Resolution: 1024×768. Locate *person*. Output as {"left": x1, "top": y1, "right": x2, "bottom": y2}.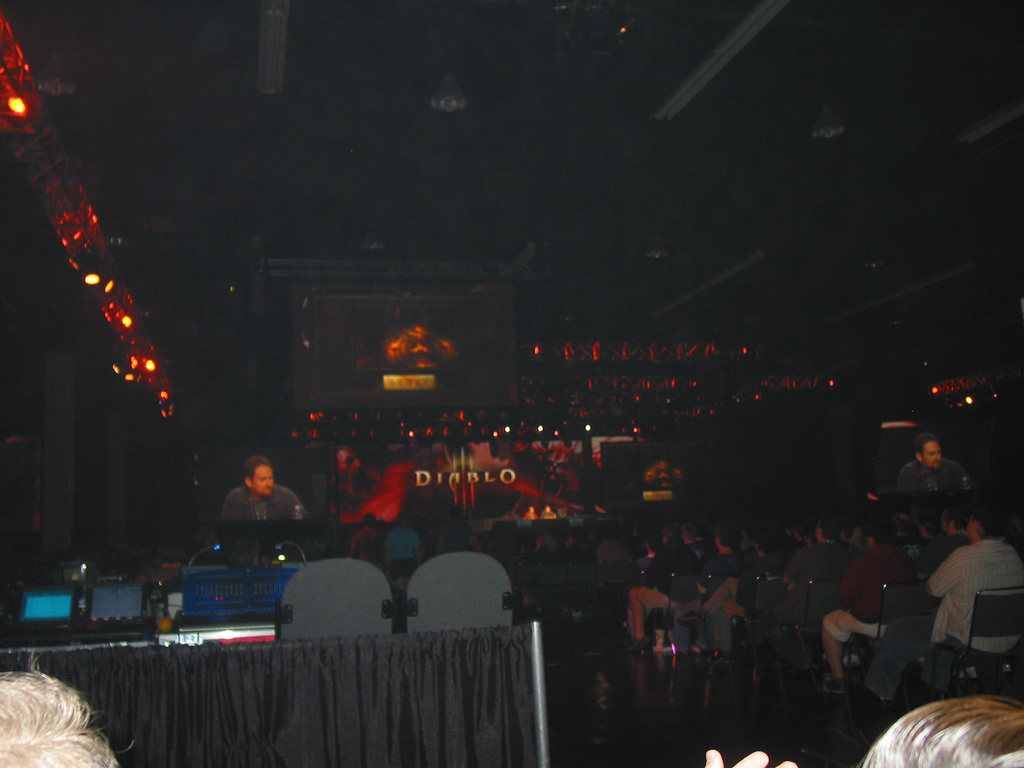
{"left": 897, "top": 433, "right": 974, "bottom": 510}.
